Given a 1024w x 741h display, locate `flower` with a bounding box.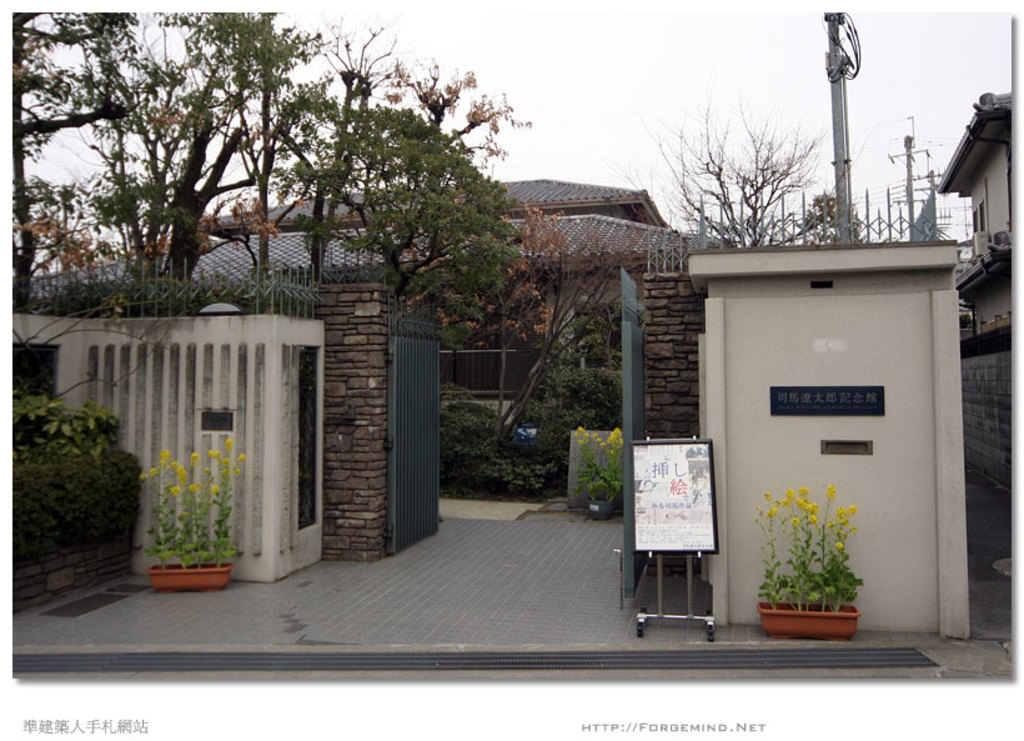
Located: region(805, 516, 817, 529).
